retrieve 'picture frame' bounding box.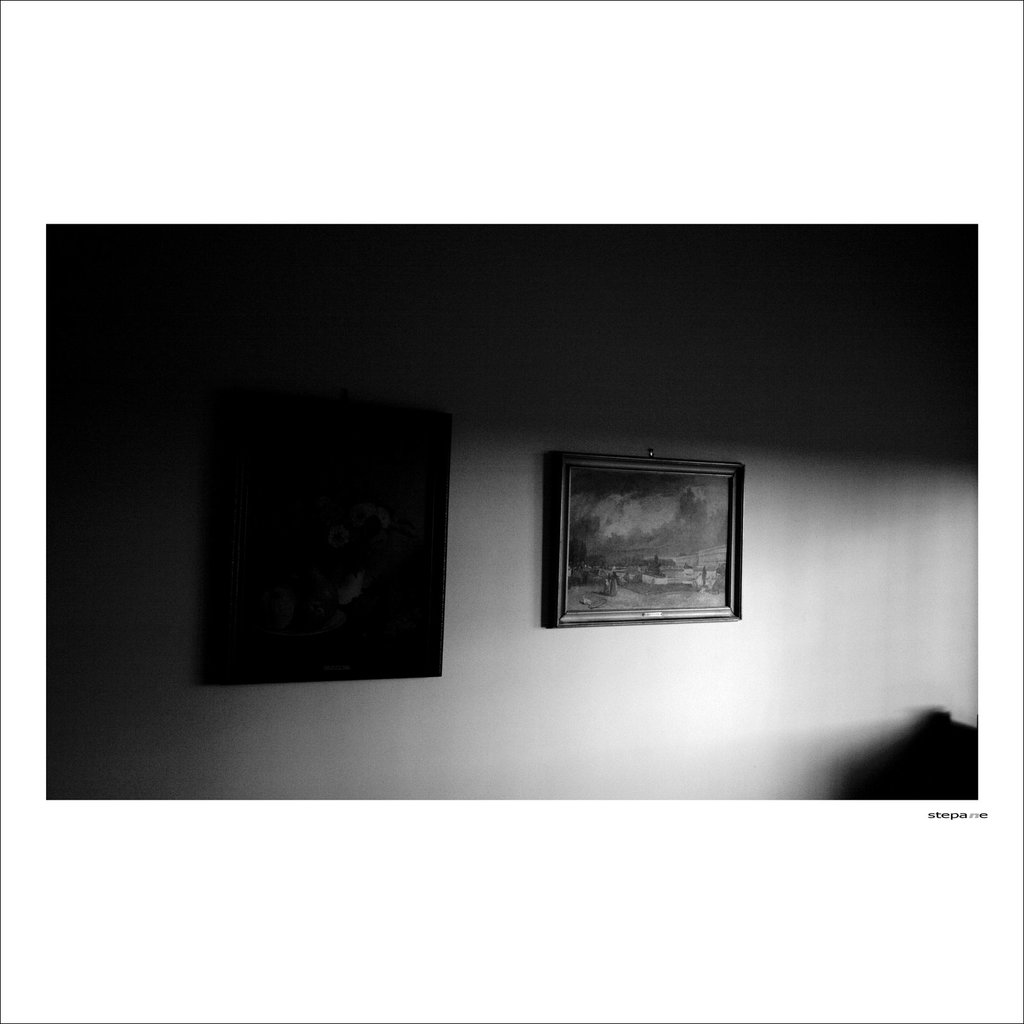
Bounding box: <region>543, 451, 748, 629</region>.
